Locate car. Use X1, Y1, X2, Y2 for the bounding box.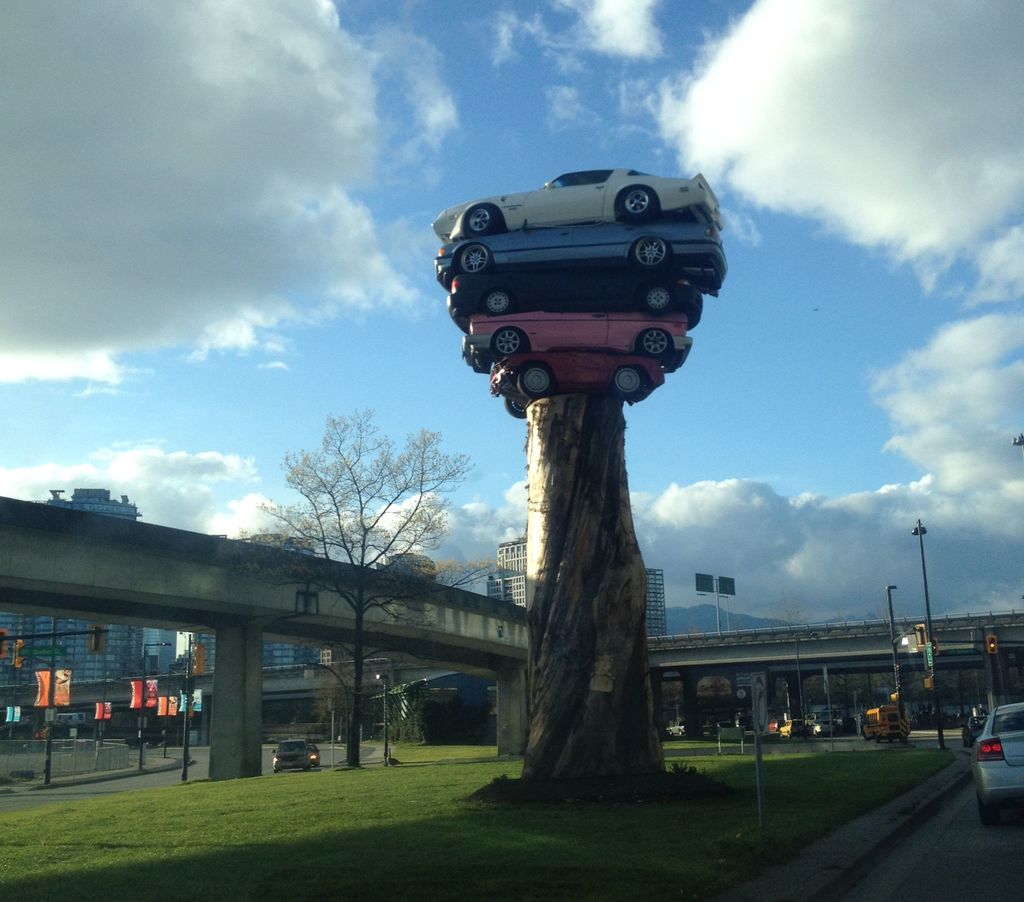
451, 262, 706, 334.
